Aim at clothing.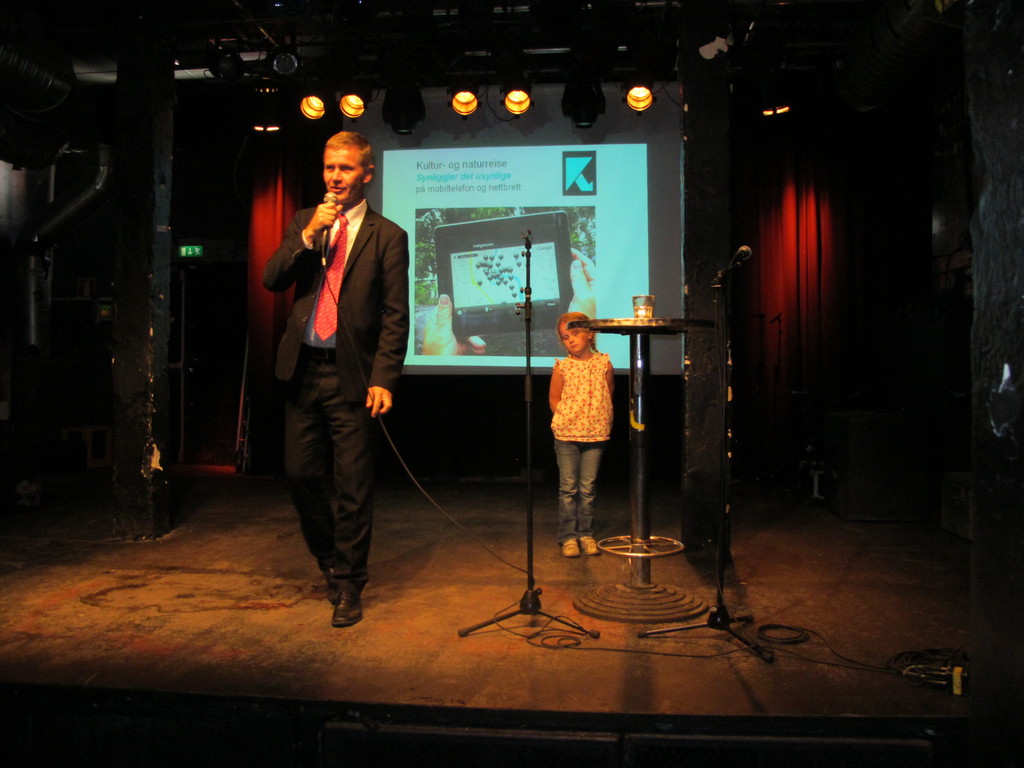
Aimed at l=267, t=158, r=408, b=606.
